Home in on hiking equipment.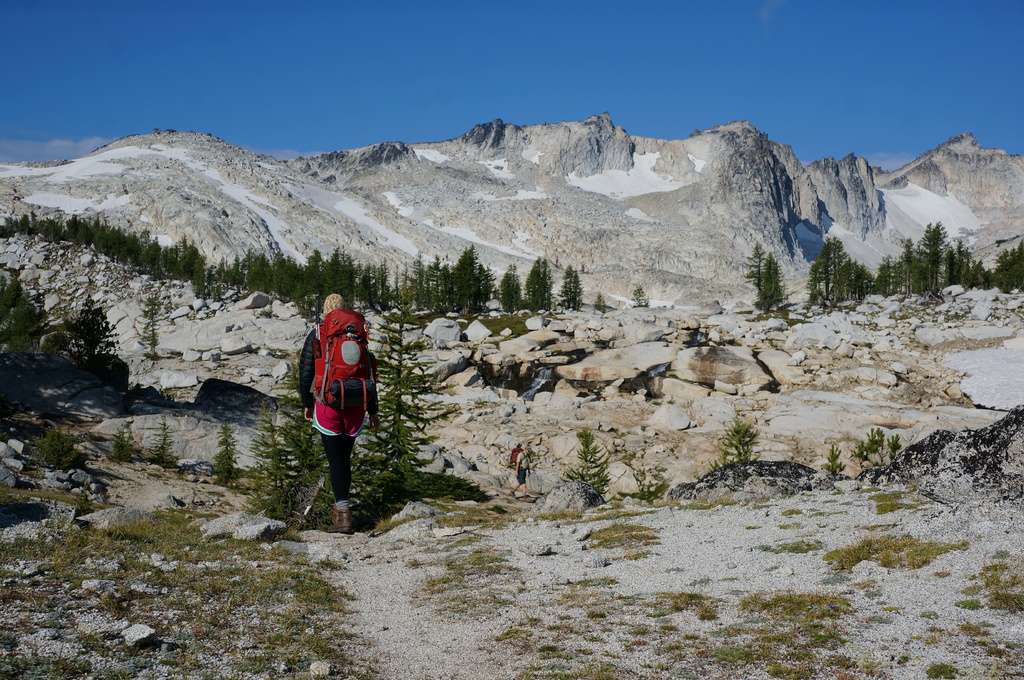
Homed in at box(312, 303, 376, 407).
